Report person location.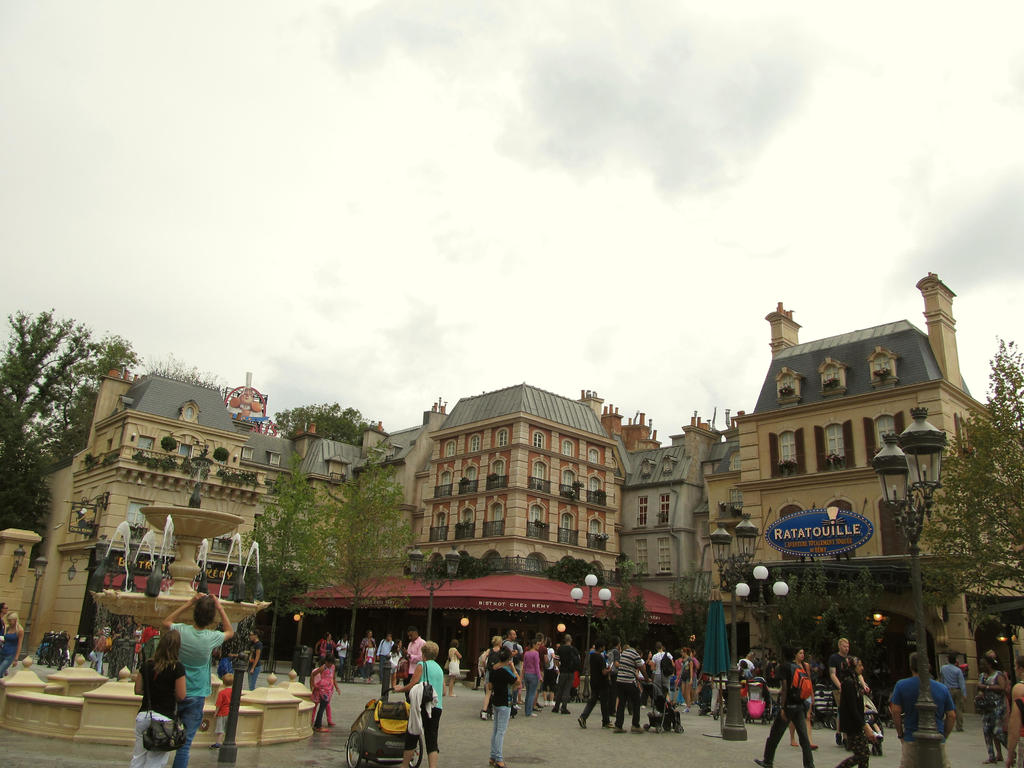
Report: box=[886, 648, 959, 765].
